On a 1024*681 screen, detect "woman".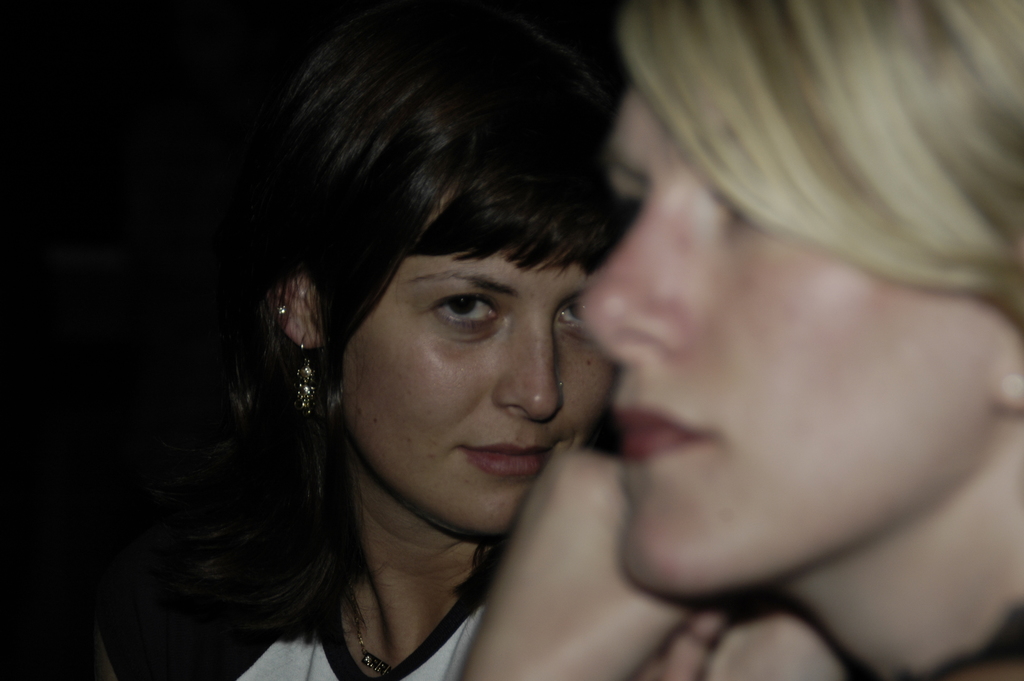
(78,6,616,680).
